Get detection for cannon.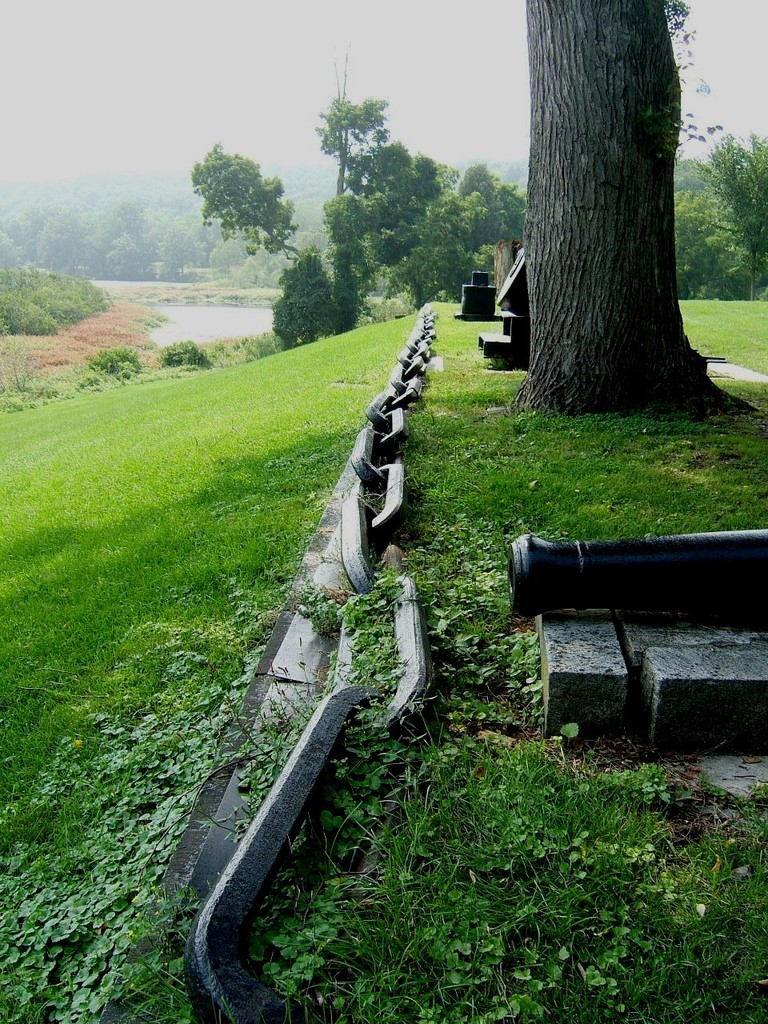
Detection: x1=504 y1=524 x2=767 y2=621.
